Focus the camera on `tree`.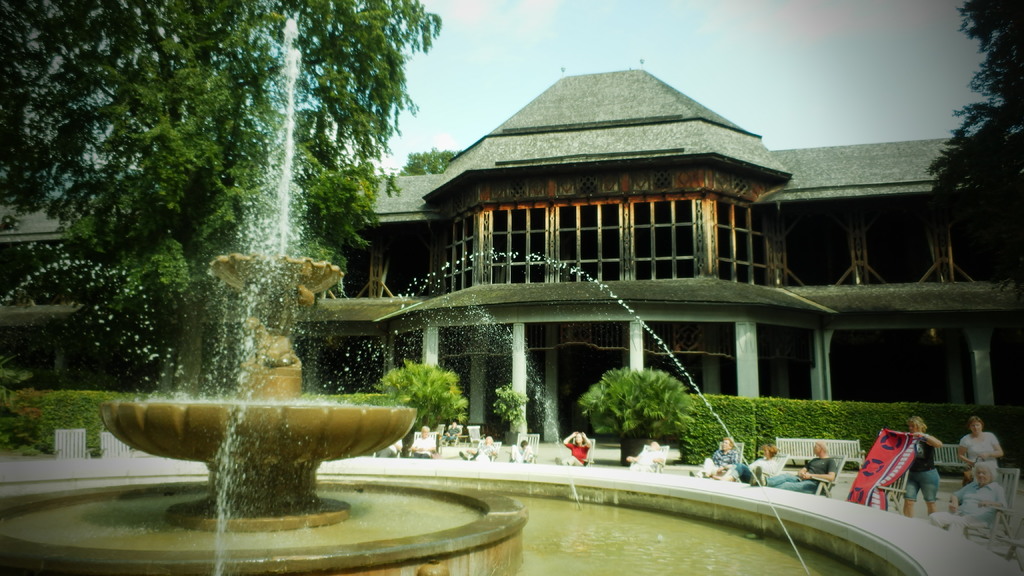
Focus region: x1=390 y1=149 x2=461 y2=172.
